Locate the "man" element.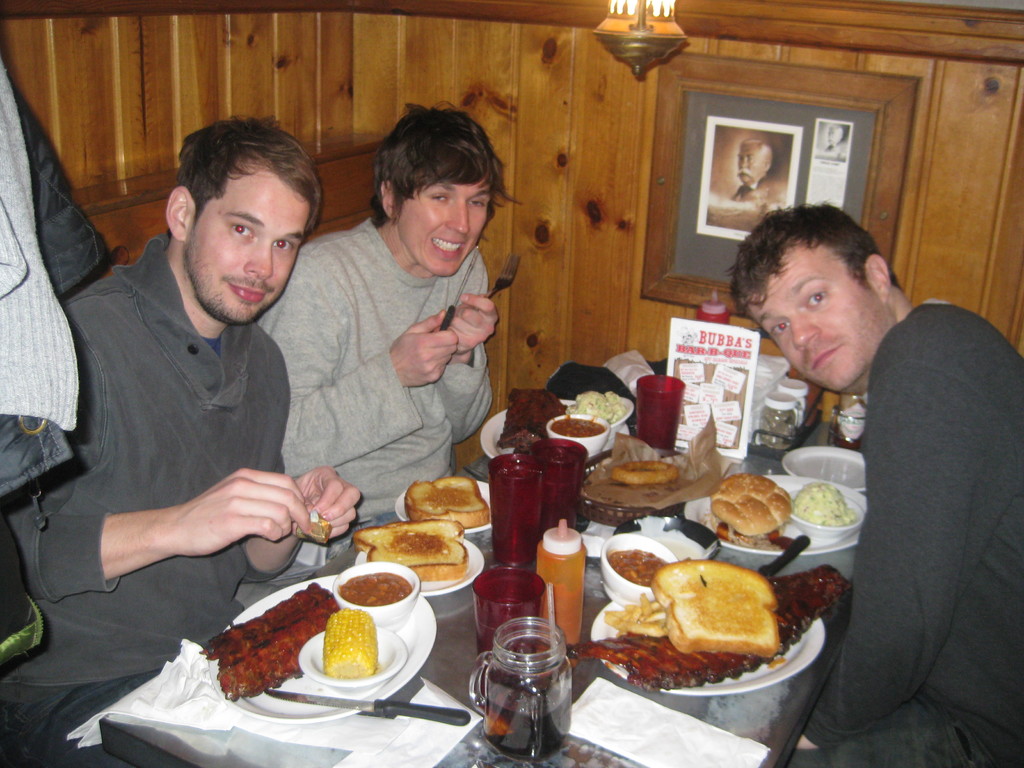
Element bbox: [726,134,789,213].
